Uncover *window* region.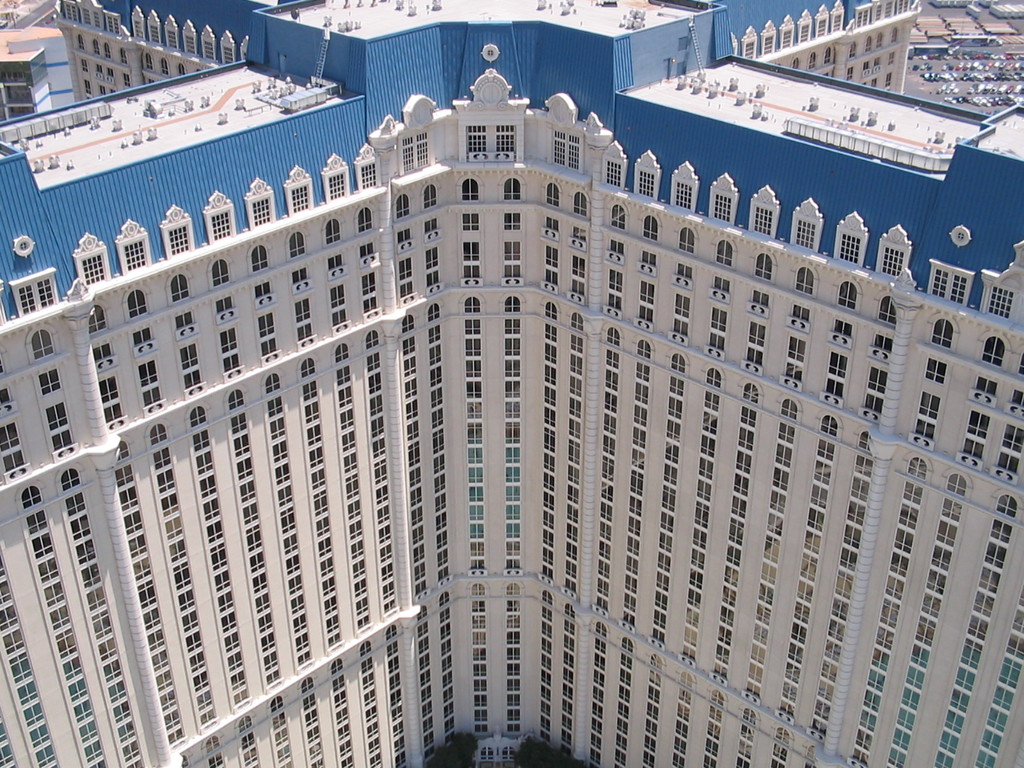
Uncovered: locate(227, 648, 242, 669).
